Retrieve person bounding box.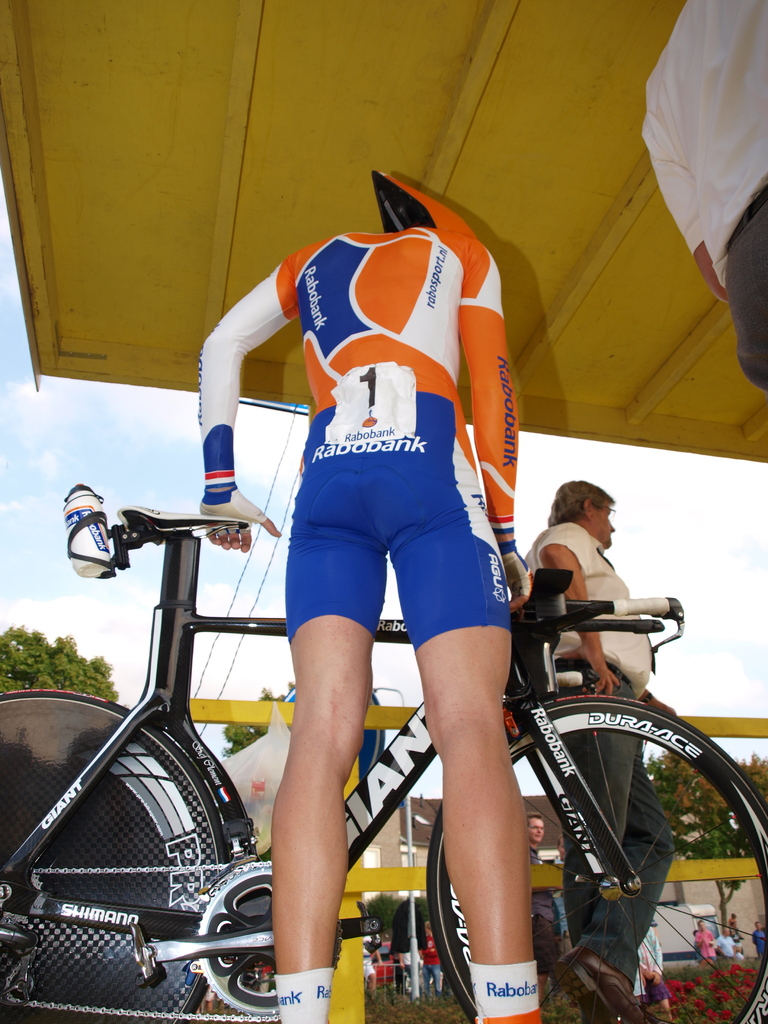
Bounding box: box=[710, 924, 737, 964].
